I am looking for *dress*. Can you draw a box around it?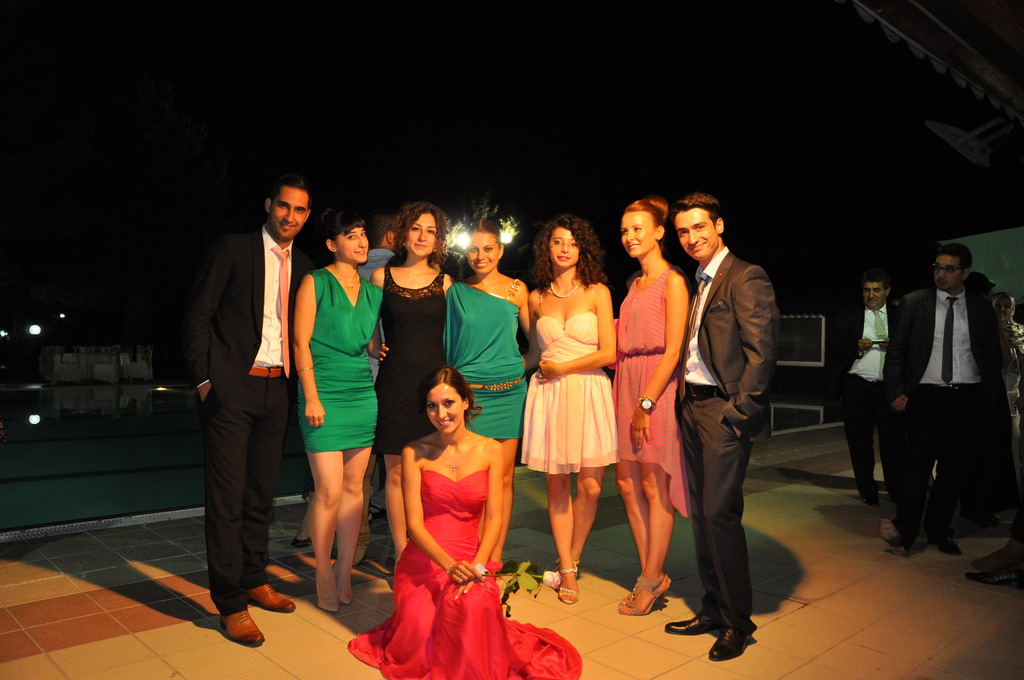
Sure, the bounding box is (611,261,694,522).
